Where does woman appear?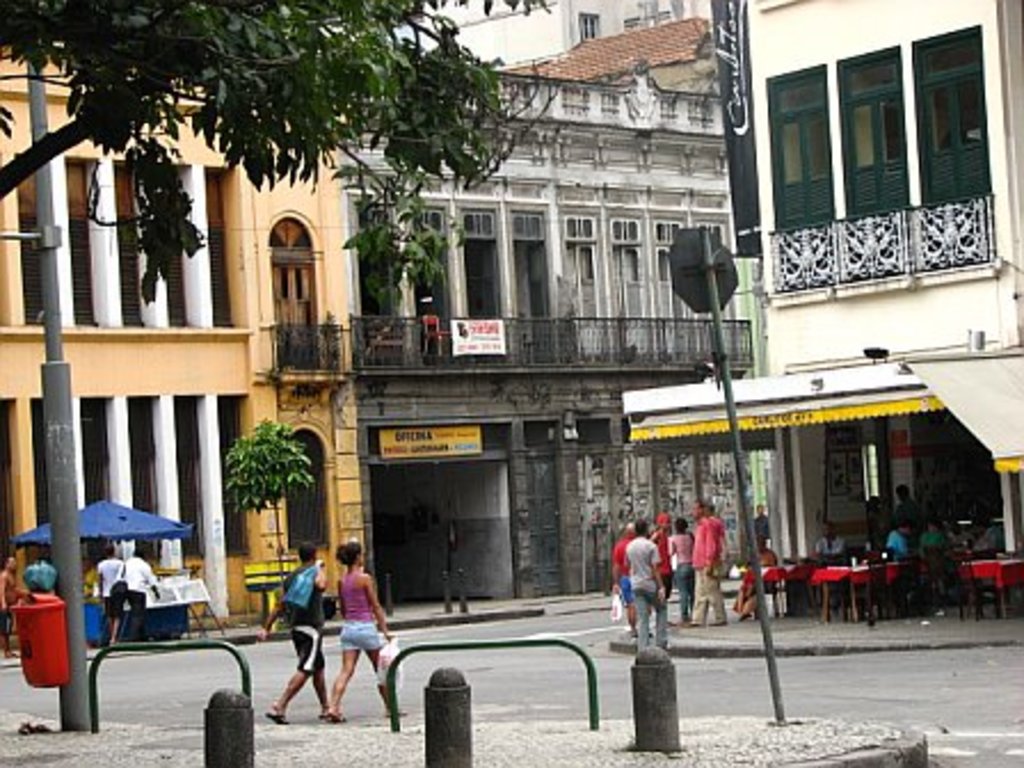
Appears at select_region(619, 512, 663, 638).
